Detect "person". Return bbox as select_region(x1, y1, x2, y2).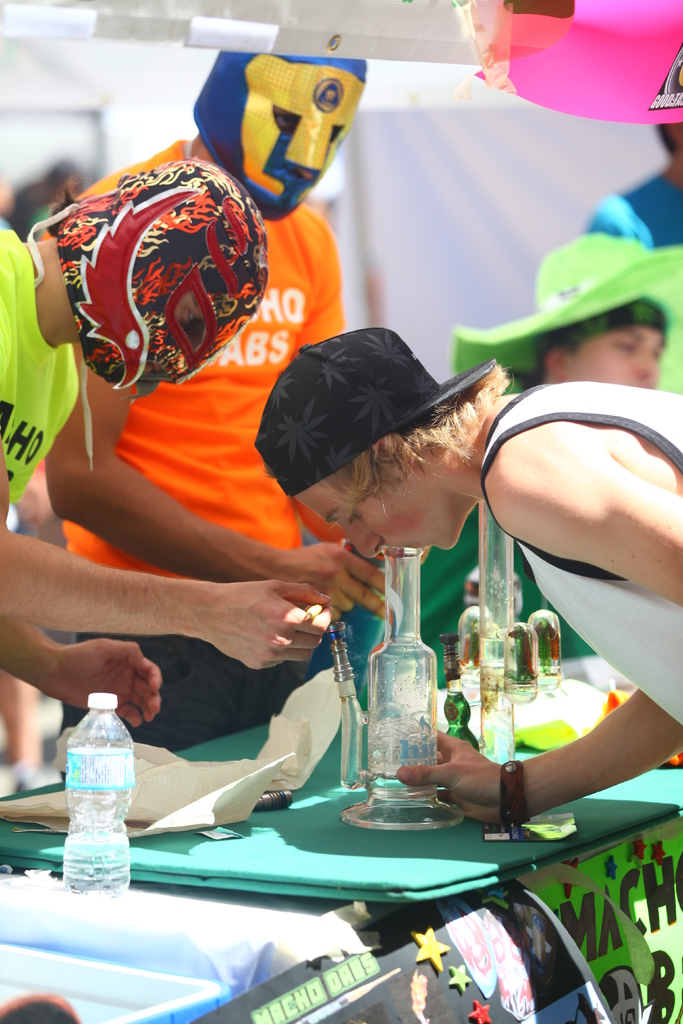
select_region(251, 315, 682, 829).
